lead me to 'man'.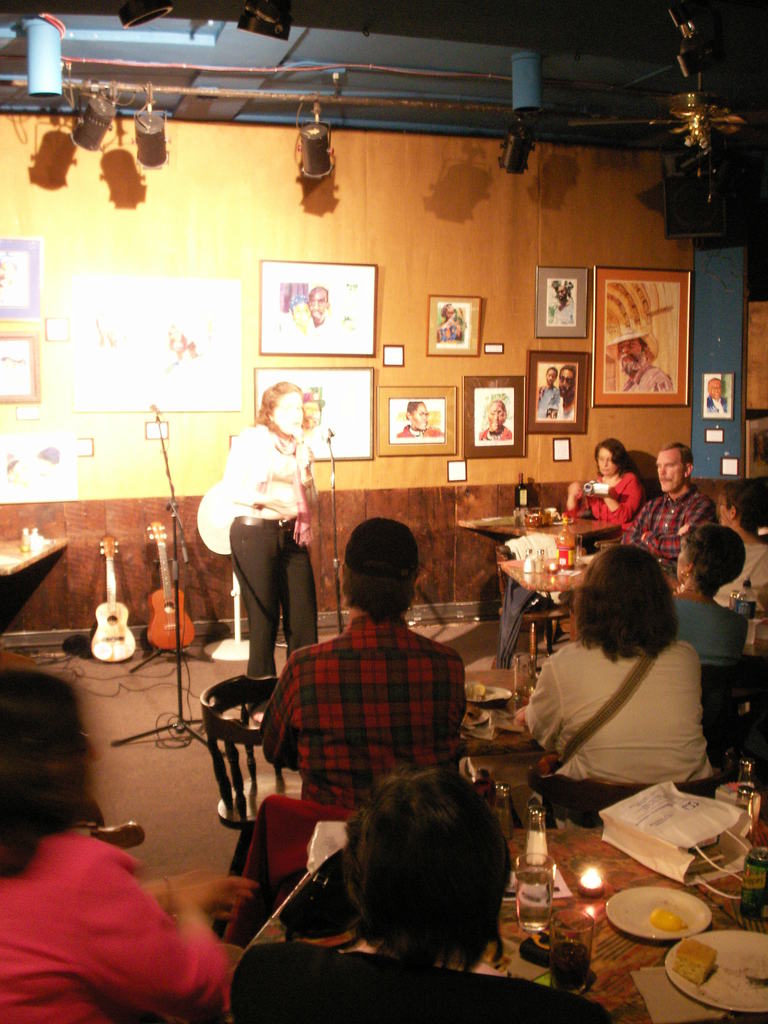
Lead to l=623, t=443, r=720, b=576.
